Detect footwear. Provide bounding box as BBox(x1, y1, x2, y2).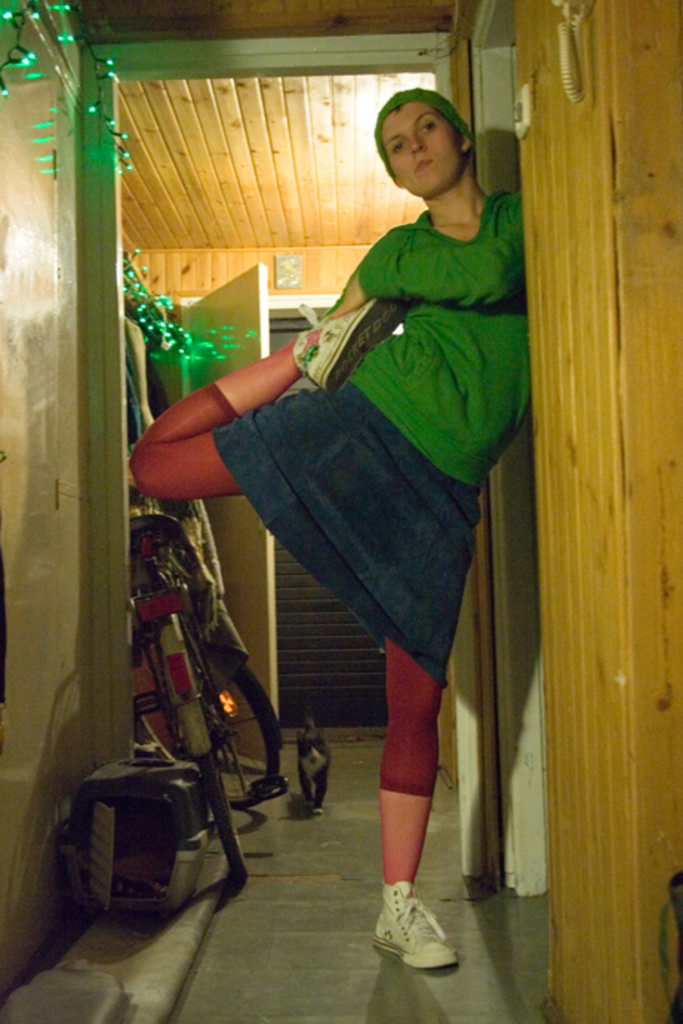
BBox(379, 895, 459, 975).
